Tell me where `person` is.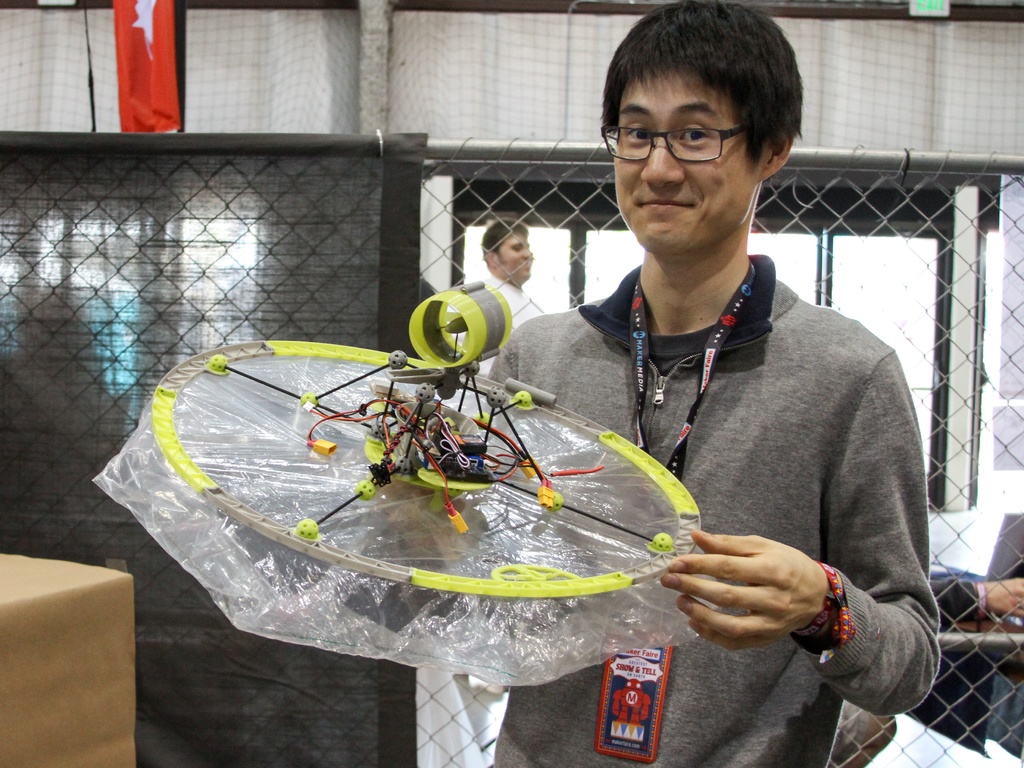
`person` is at [left=829, top=573, right=1023, bottom=764].
